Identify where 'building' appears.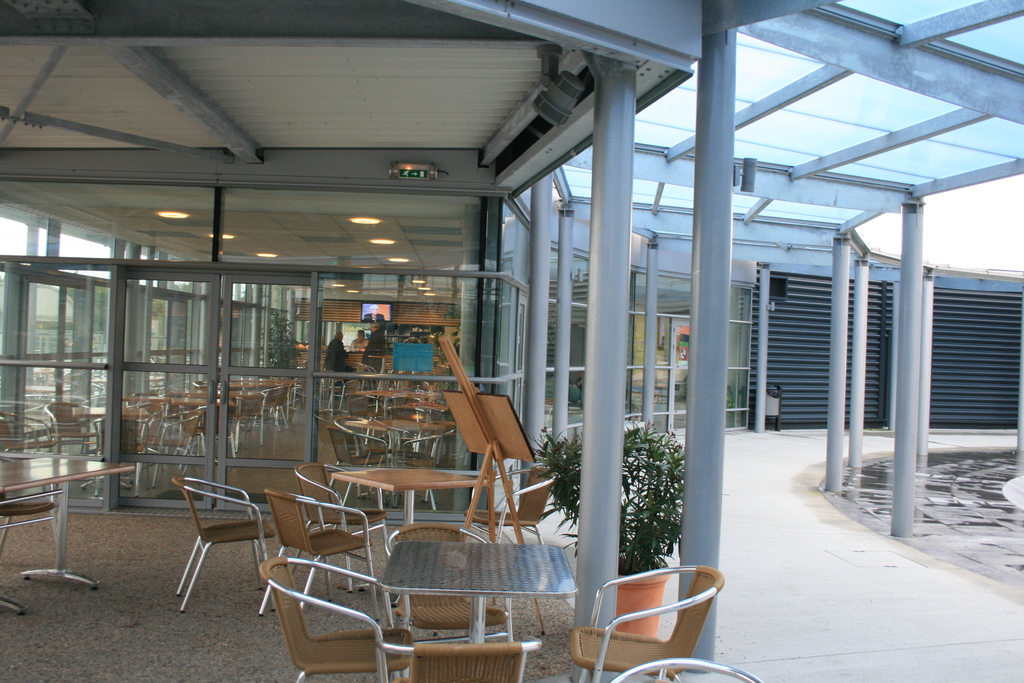
Appears at bbox=(0, 0, 1023, 682).
